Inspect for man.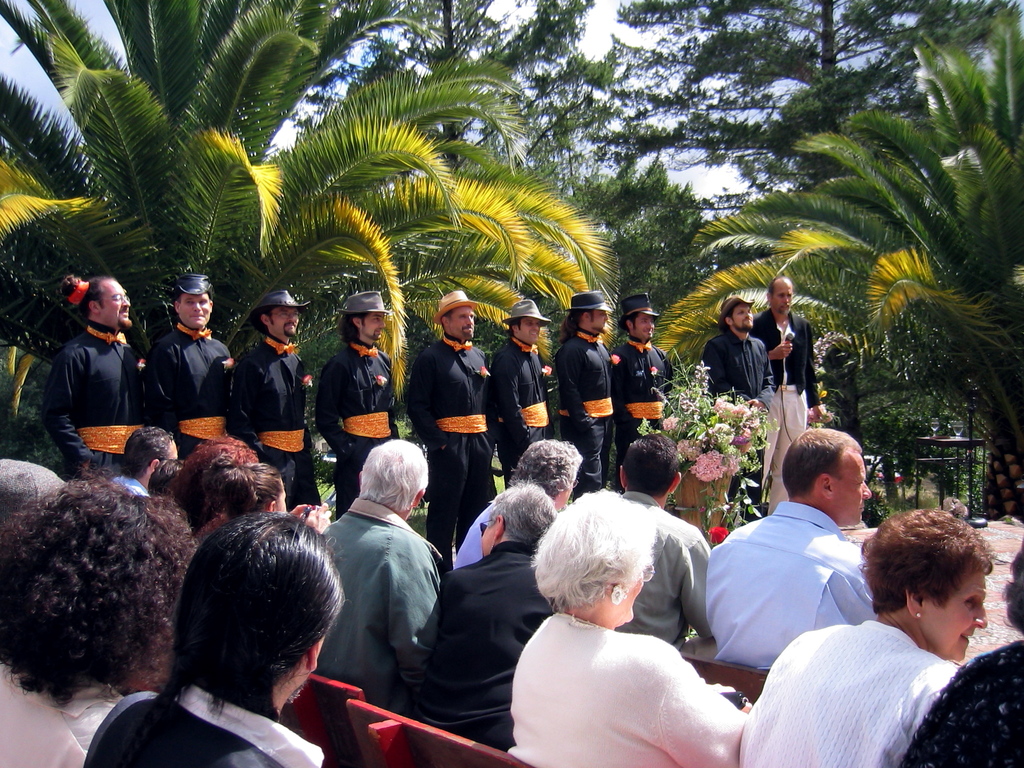
Inspection: detection(323, 440, 443, 716).
